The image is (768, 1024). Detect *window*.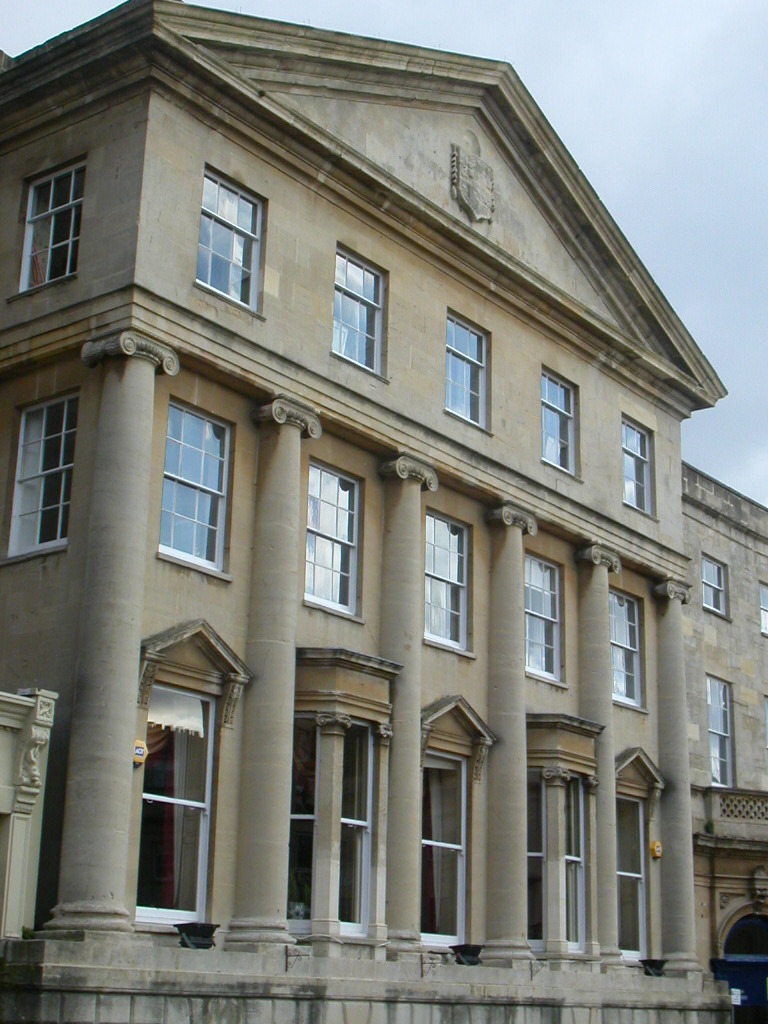
Detection: pyautogui.locateOnScreen(339, 721, 371, 935).
